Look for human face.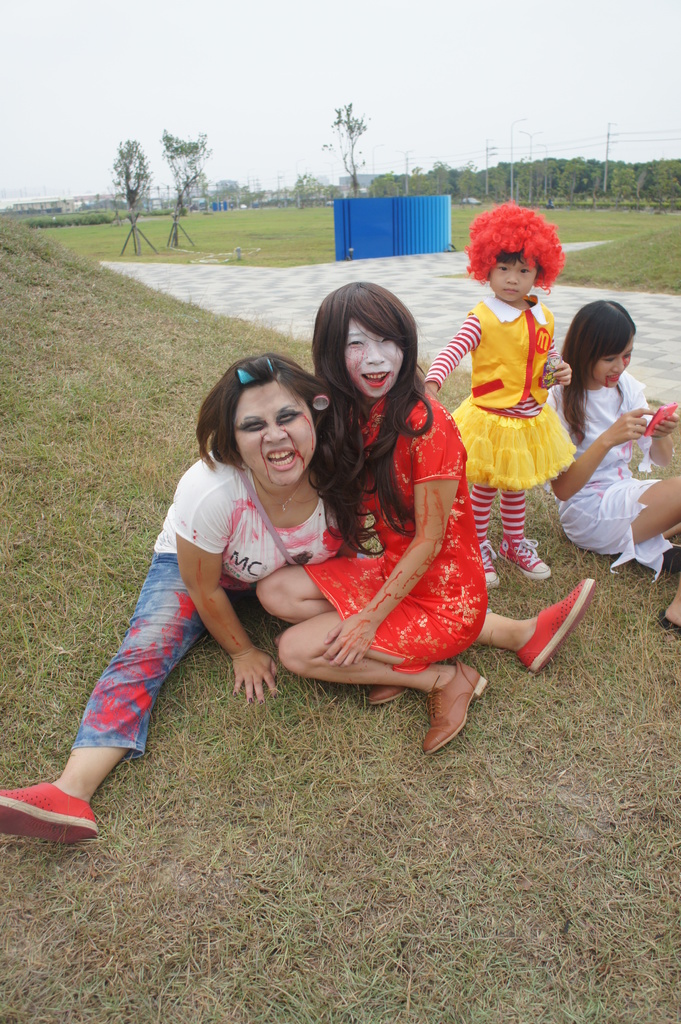
Found: left=593, top=337, right=634, bottom=388.
